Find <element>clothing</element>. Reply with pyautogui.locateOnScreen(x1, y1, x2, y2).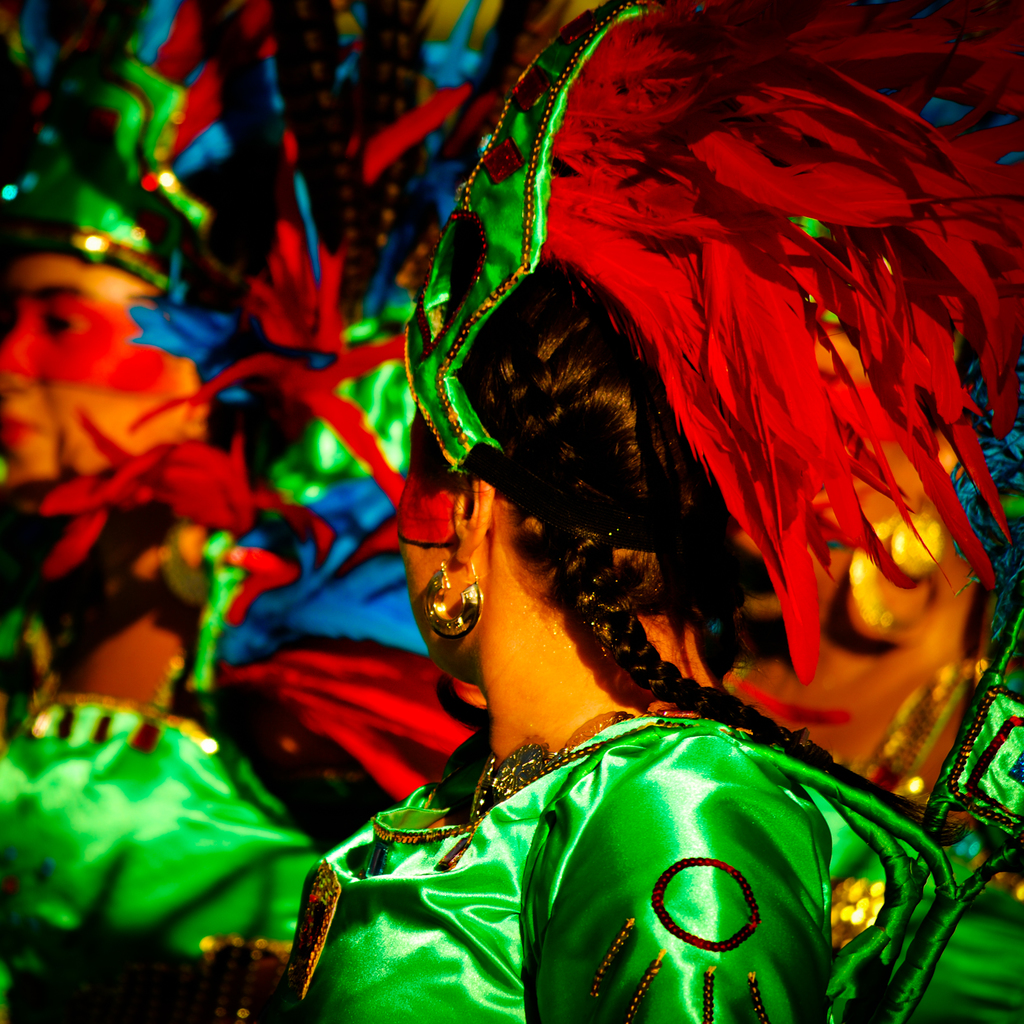
pyautogui.locateOnScreen(0, 607, 324, 1023).
